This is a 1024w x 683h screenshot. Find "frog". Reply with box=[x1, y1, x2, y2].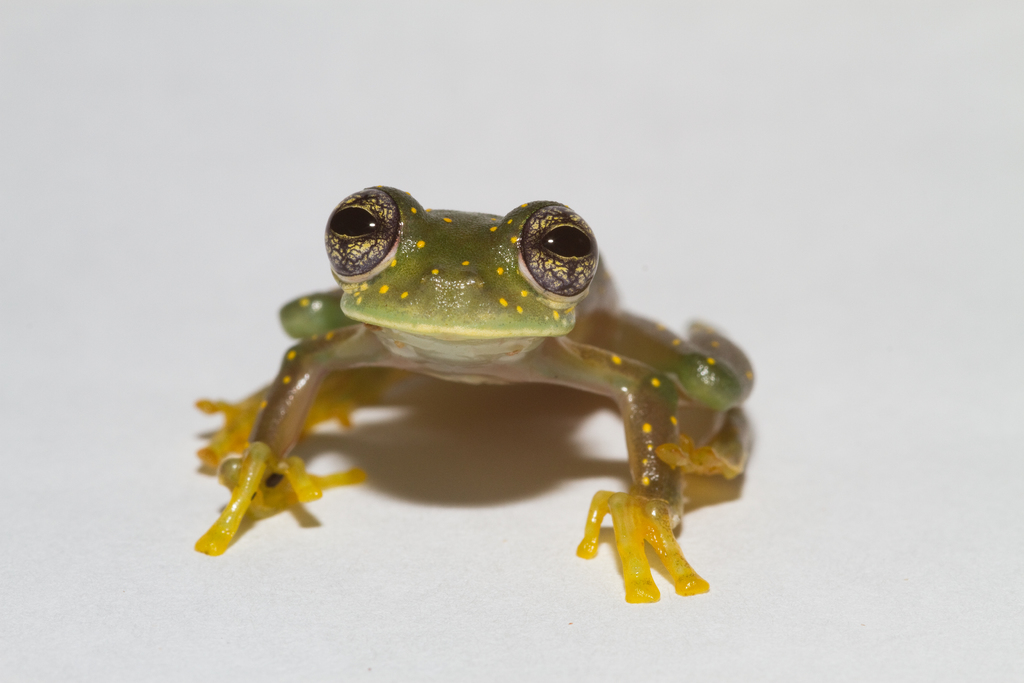
box=[193, 181, 752, 601].
